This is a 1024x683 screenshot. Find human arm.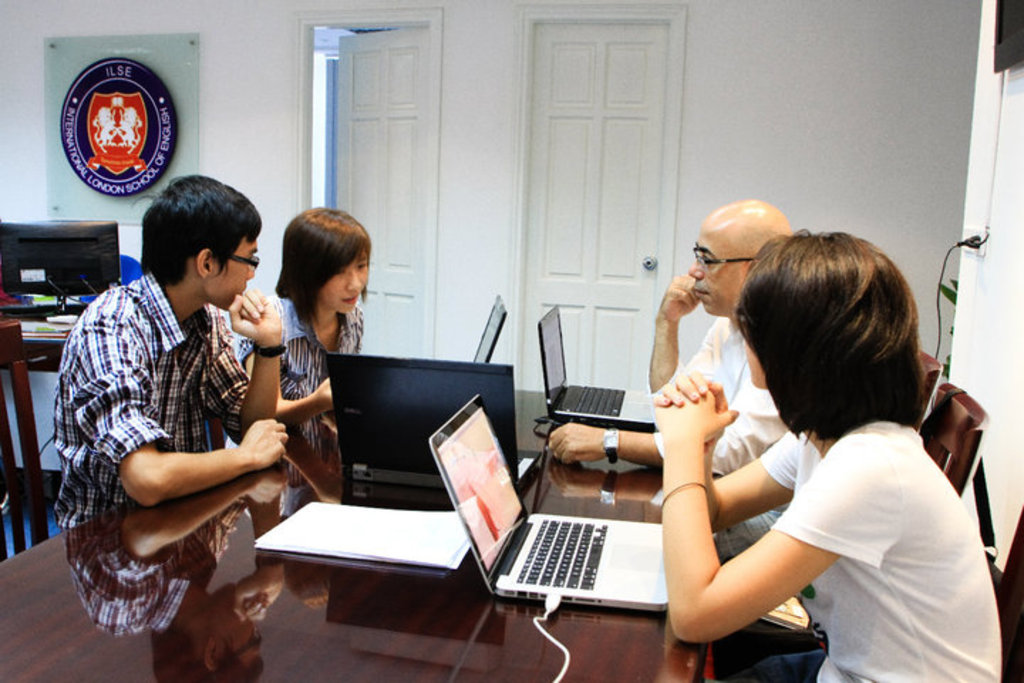
Bounding box: 238:327:338:431.
